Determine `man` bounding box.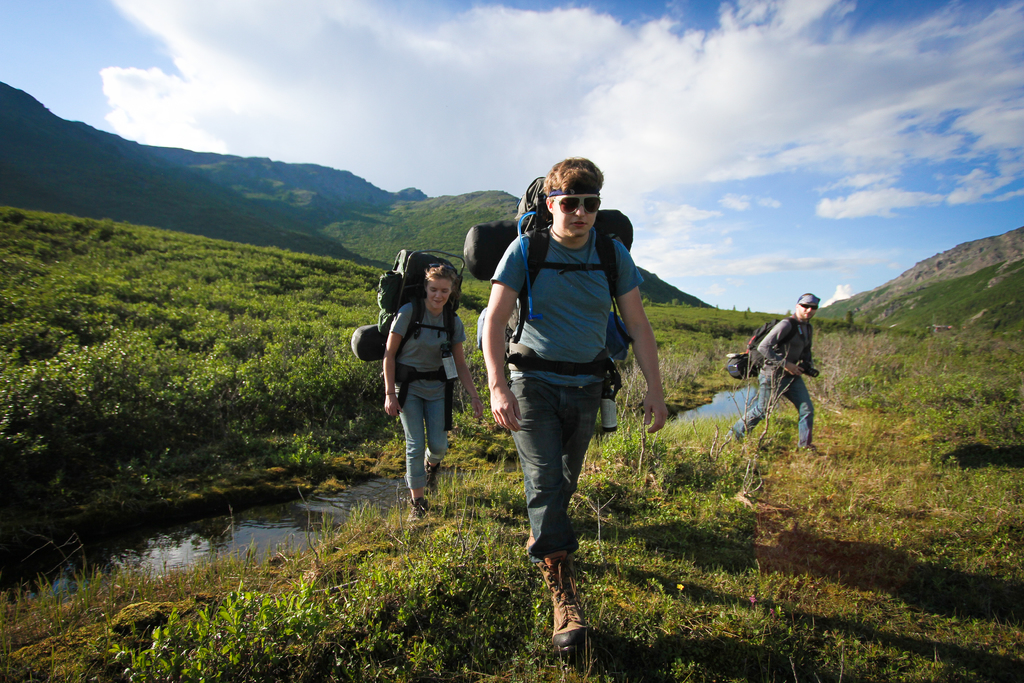
Determined: [726,289,828,458].
